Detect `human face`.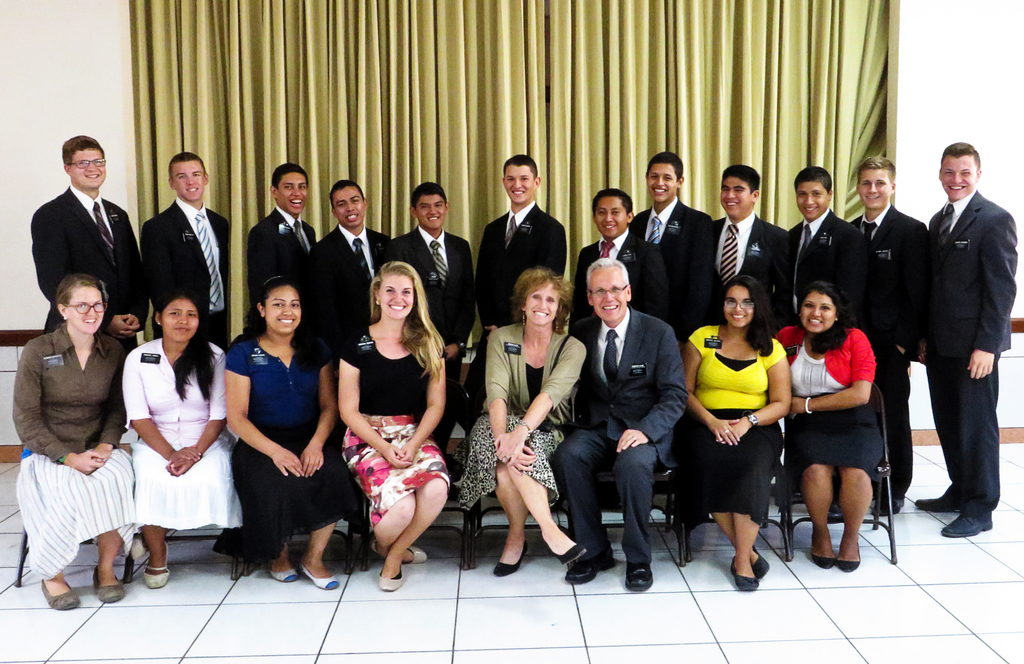
Detected at bbox(798, 180, 829, 222).
